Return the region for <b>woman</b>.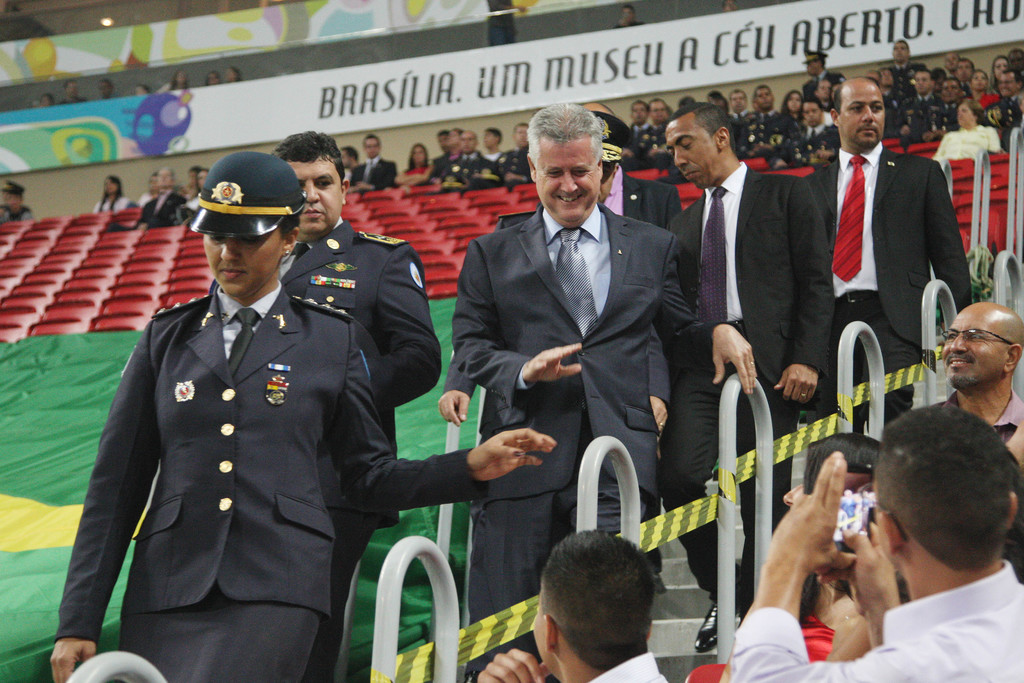
938/100/1001/176.
